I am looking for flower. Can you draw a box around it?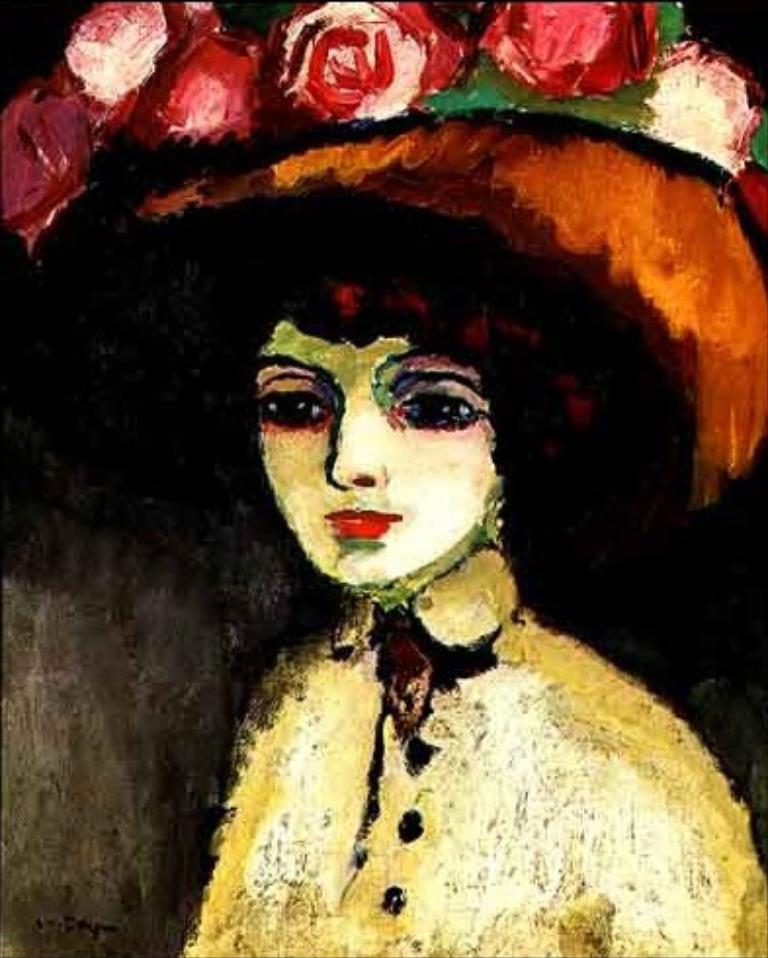
Sure, the bounding box is <region>59, 0, 221, 131</region>.
